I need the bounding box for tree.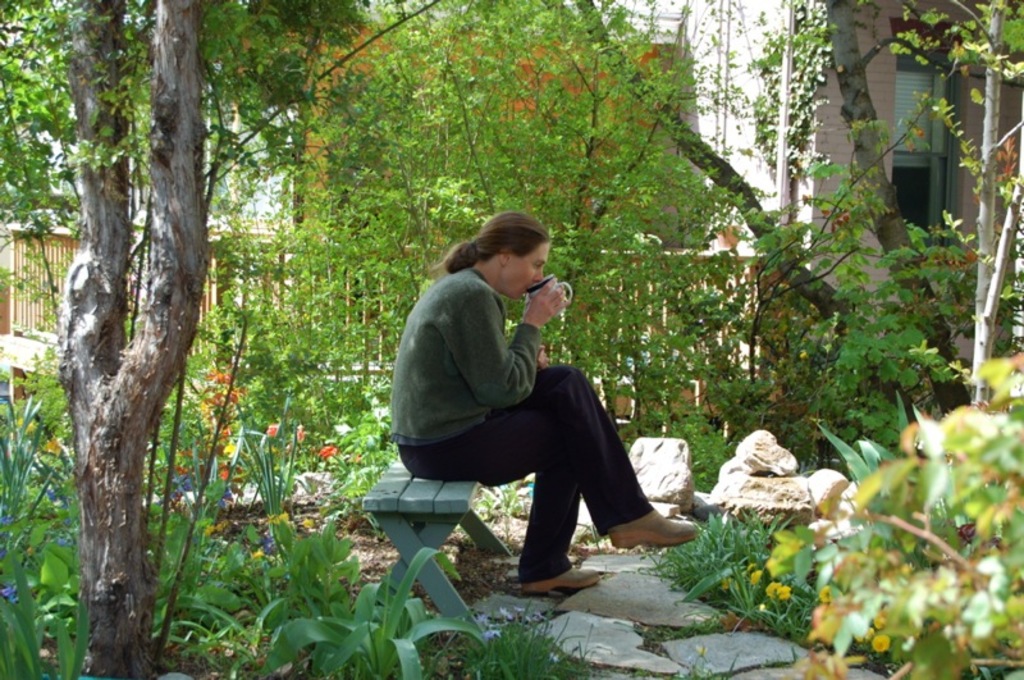
Here it is: <region>955, 0, 1023, 412</region>.
